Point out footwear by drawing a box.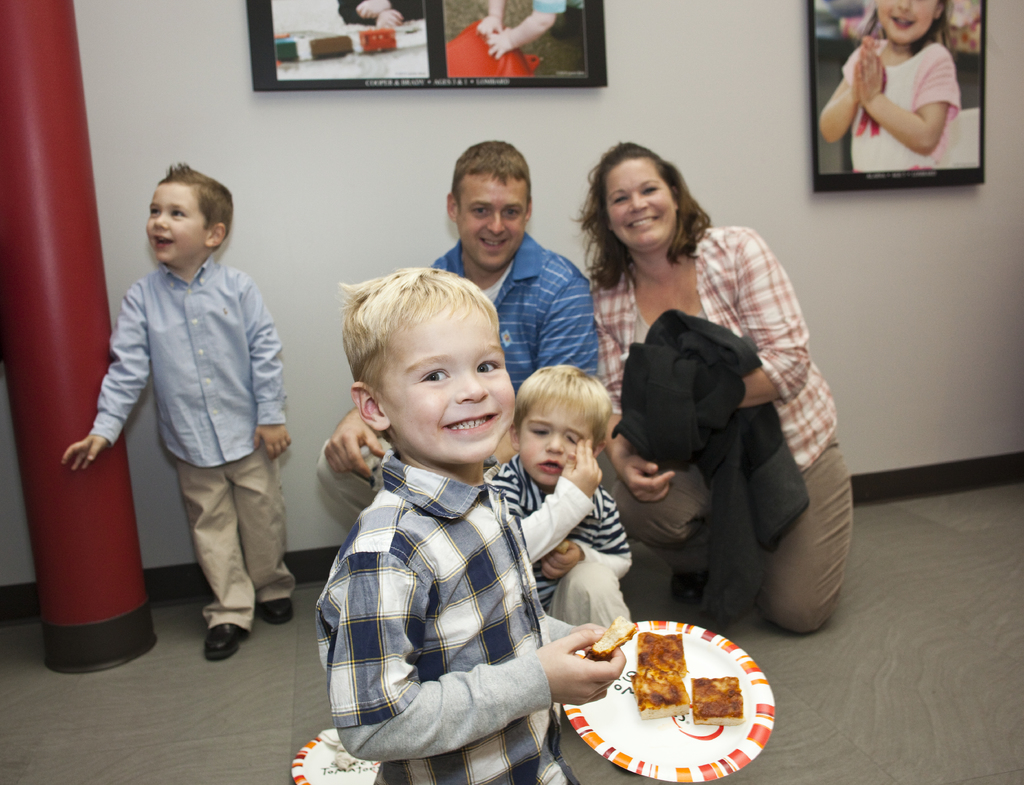
182:587:254:663.
